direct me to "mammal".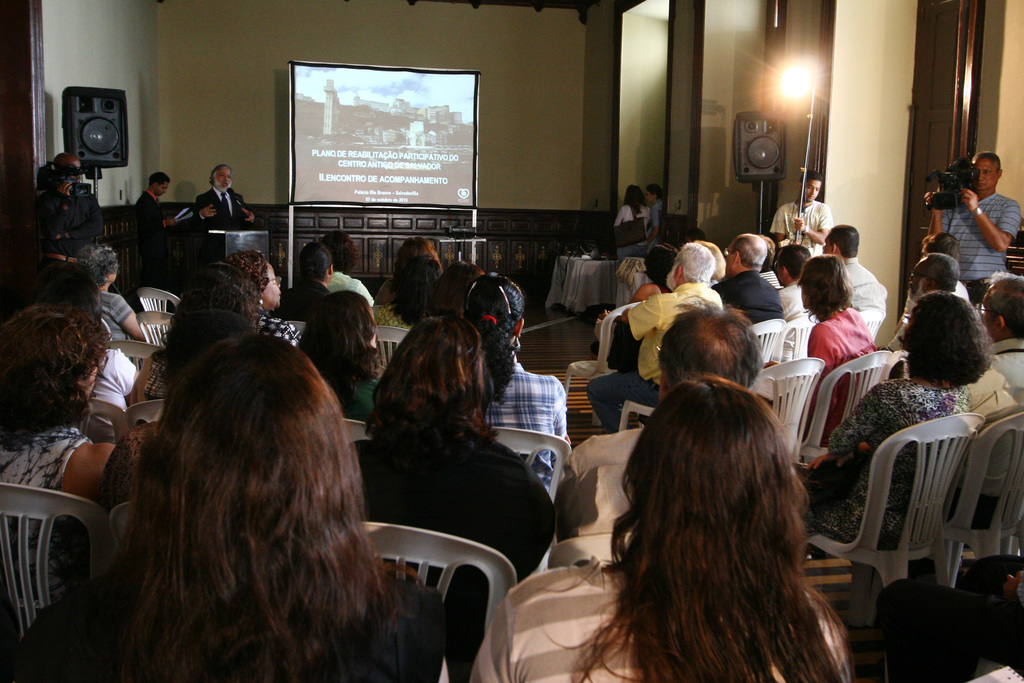
Direction: bbox=[774, 170, 832, 254].
